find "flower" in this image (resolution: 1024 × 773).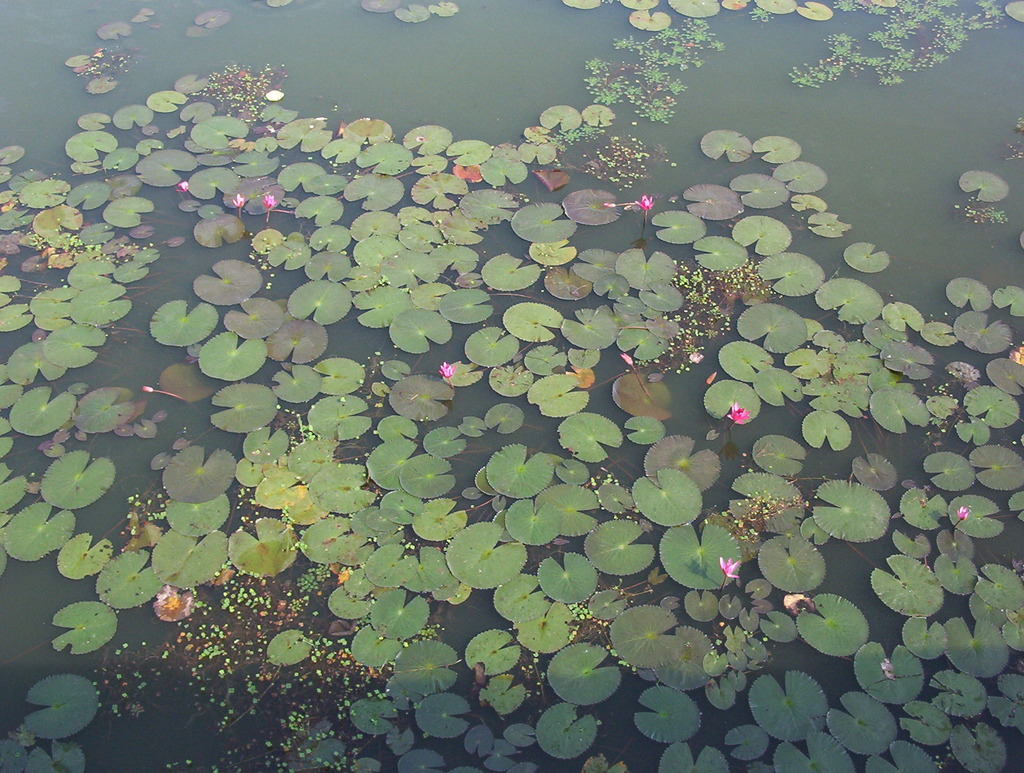
(x1=436, y1=359, x2=456, y2=379).
